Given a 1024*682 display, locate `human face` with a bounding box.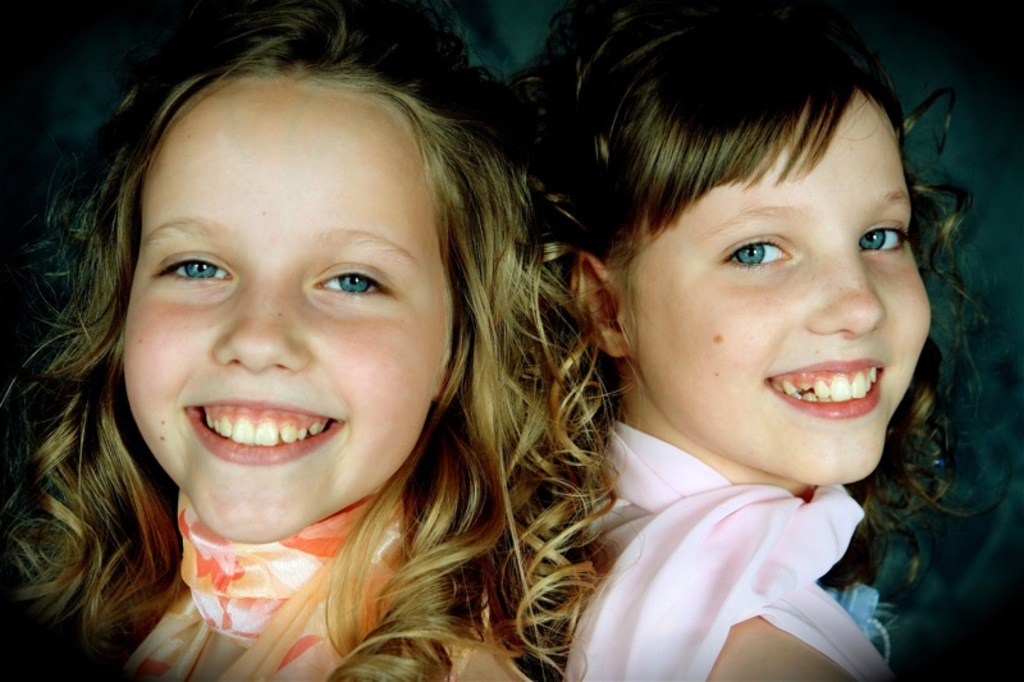
Located: (x1=128, y1=83, x2=454, y2=539).
